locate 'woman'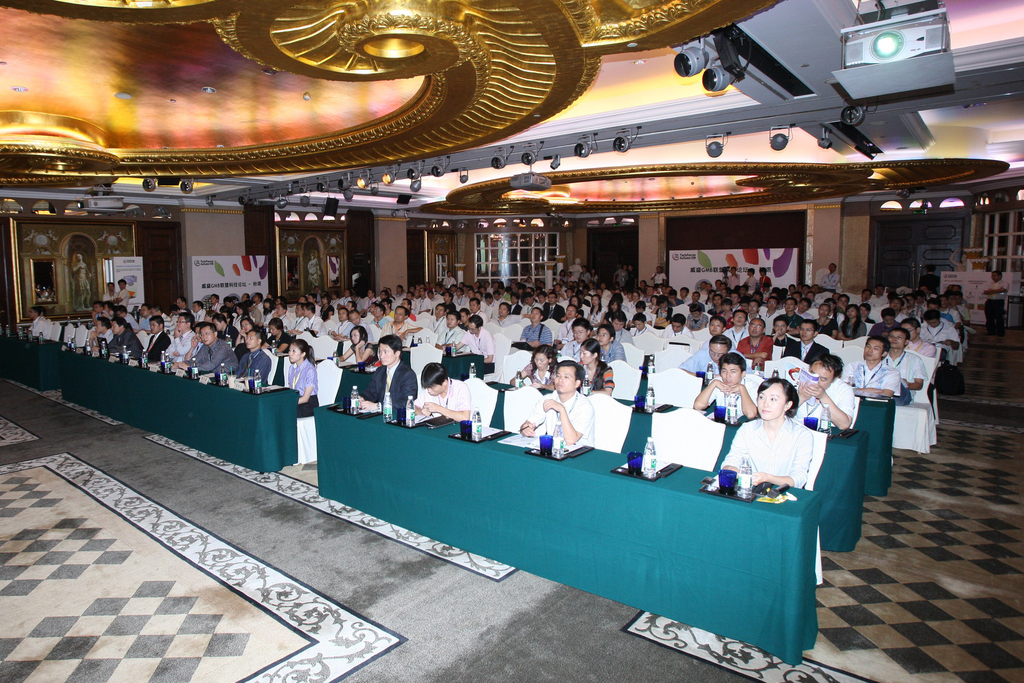
bbox=(721, 378, 813, 491)
